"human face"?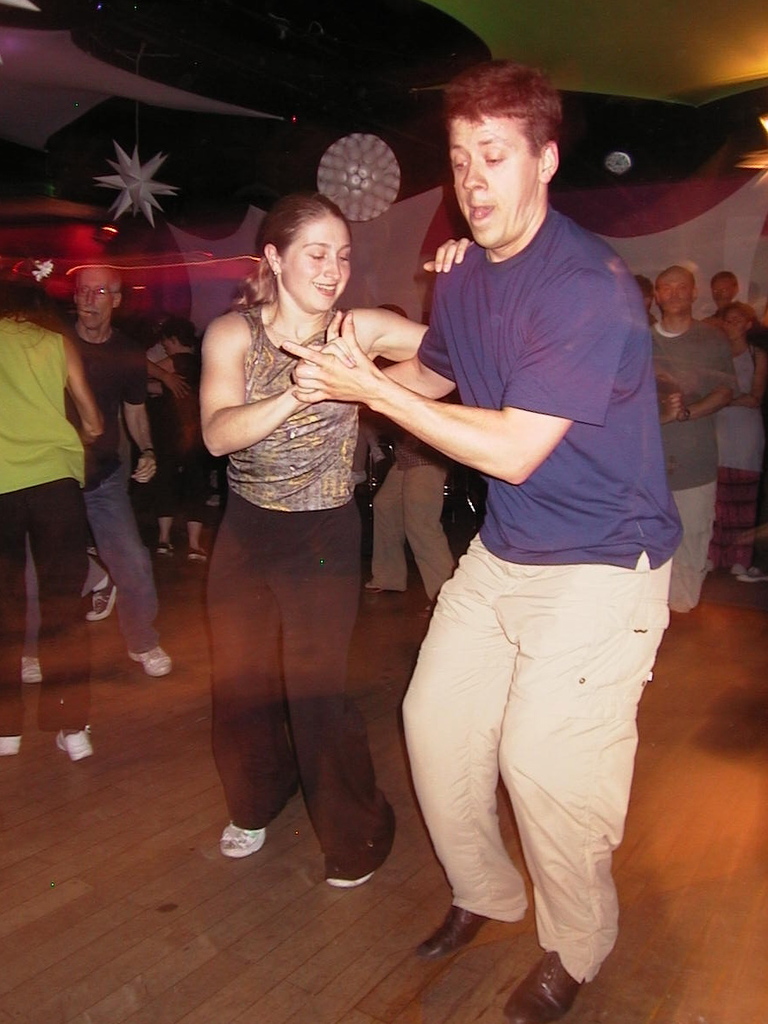
<bbox>76, 269, 111, 333</bbox>
